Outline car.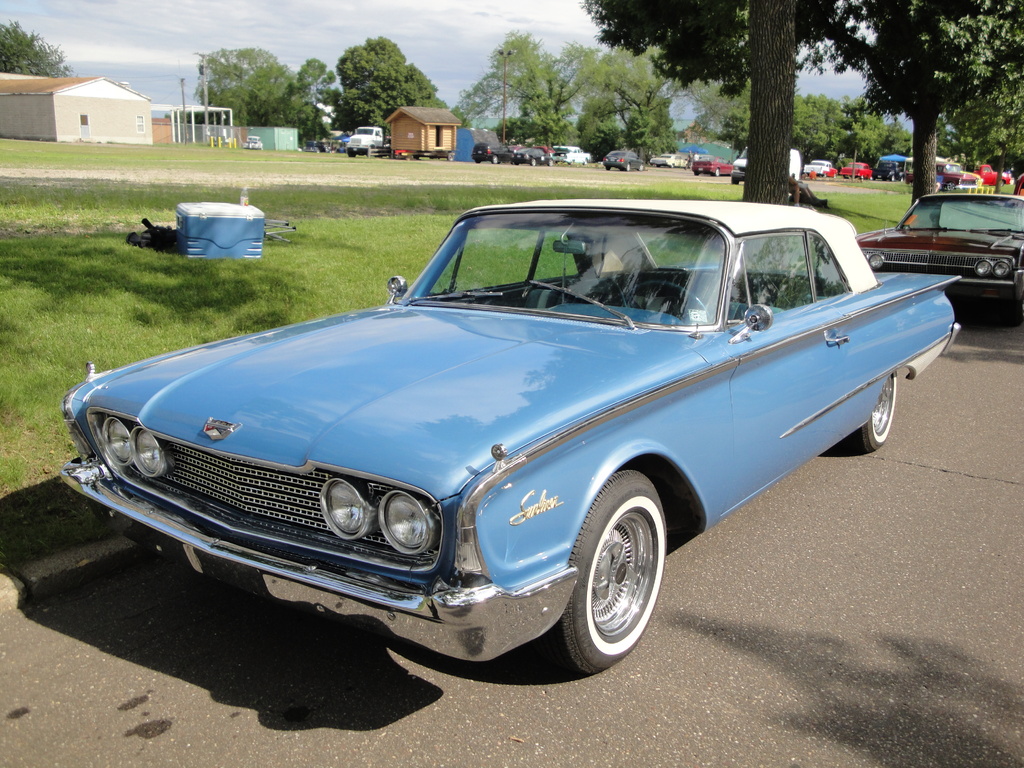
Outline: (x1=473, y1=143, x2=520, y2=164).
